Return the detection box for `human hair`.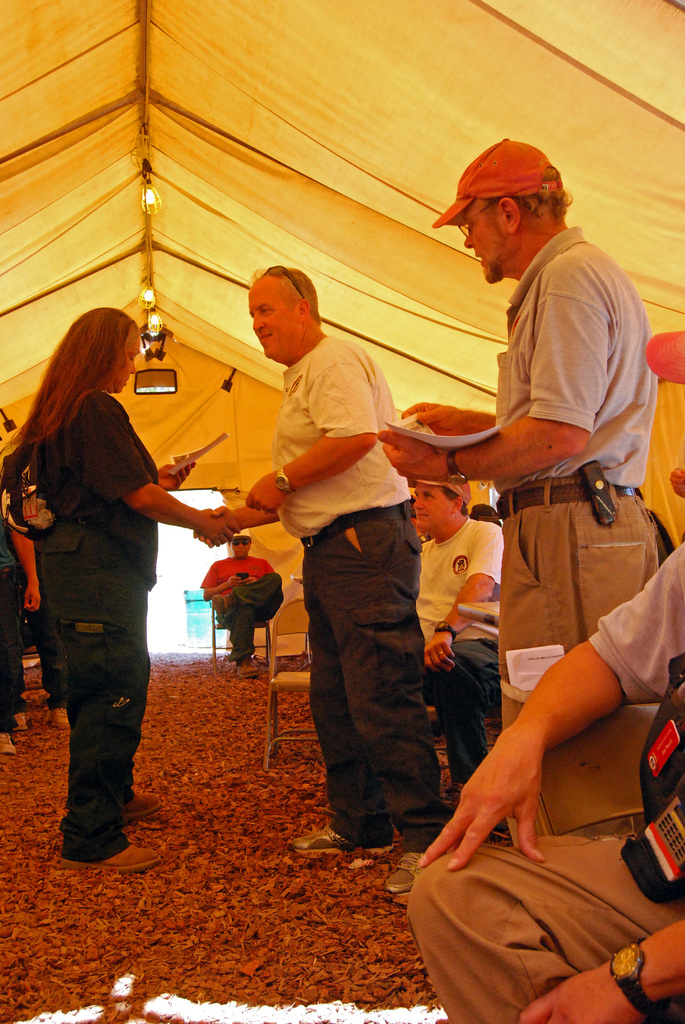
box(442, 483, 474, 515).
